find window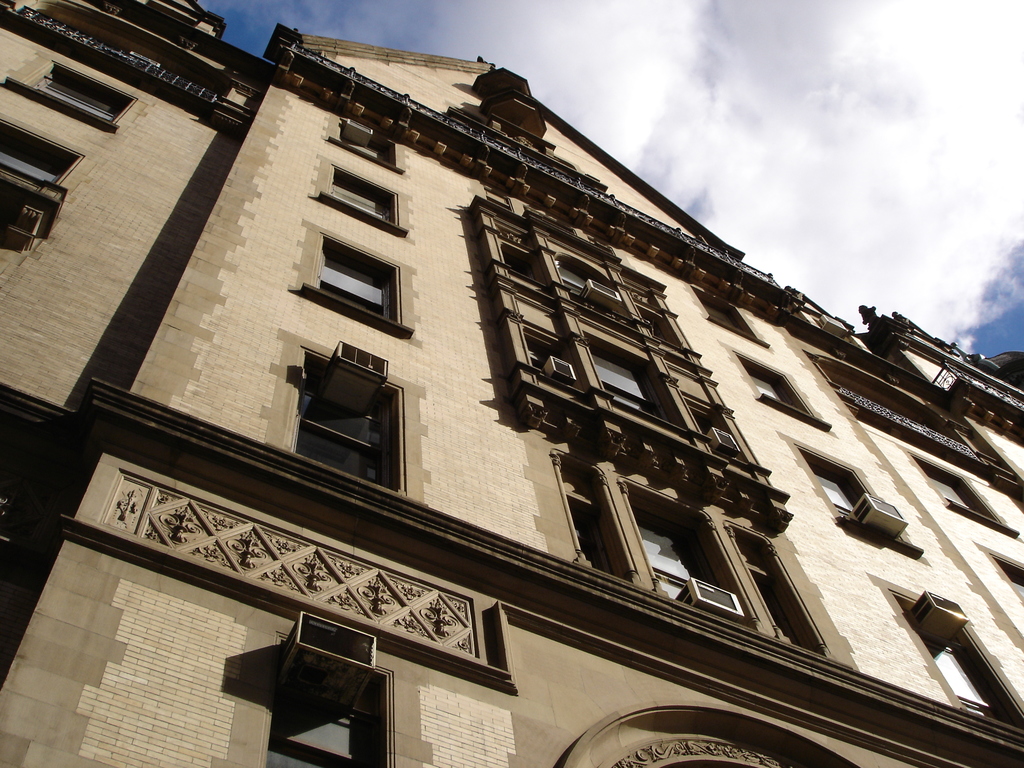
{"left": 911, "top": 451, "right": 1002, "bottom": 519}
